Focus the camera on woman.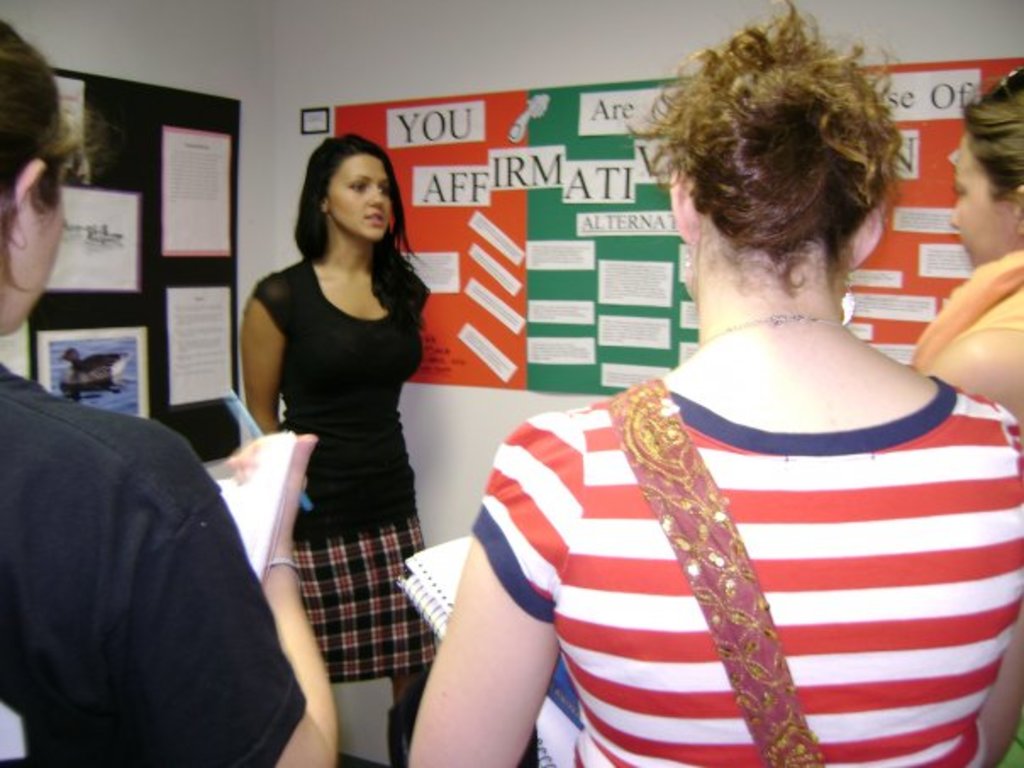
Focus region: [229, 120, 449, 758].
